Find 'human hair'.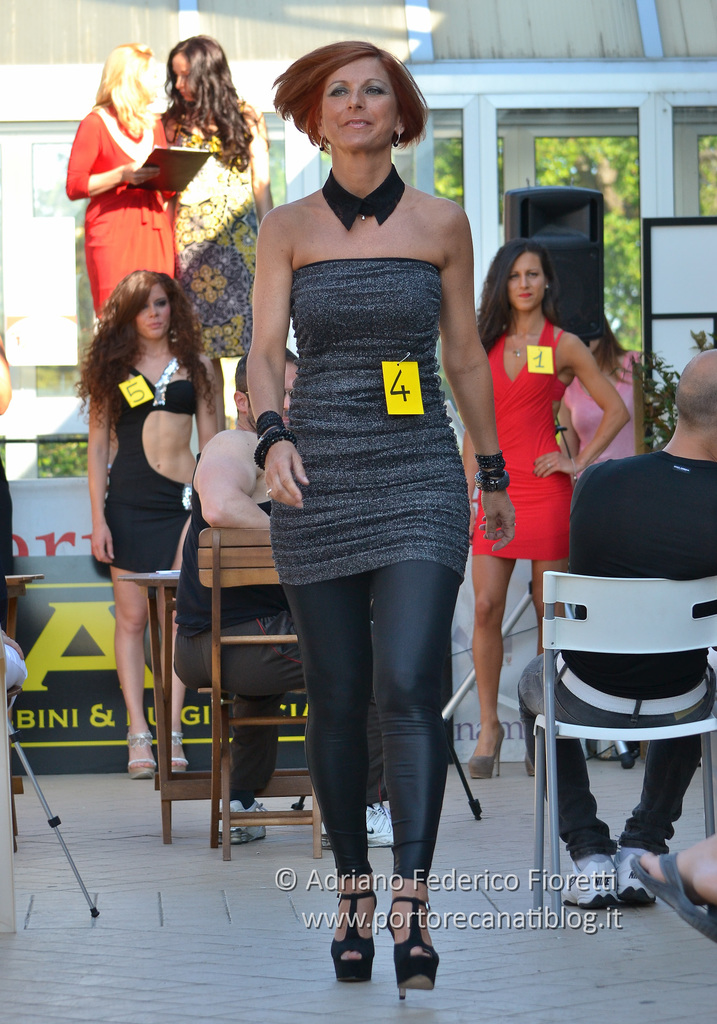
detection(274, 36, 420, 170).
